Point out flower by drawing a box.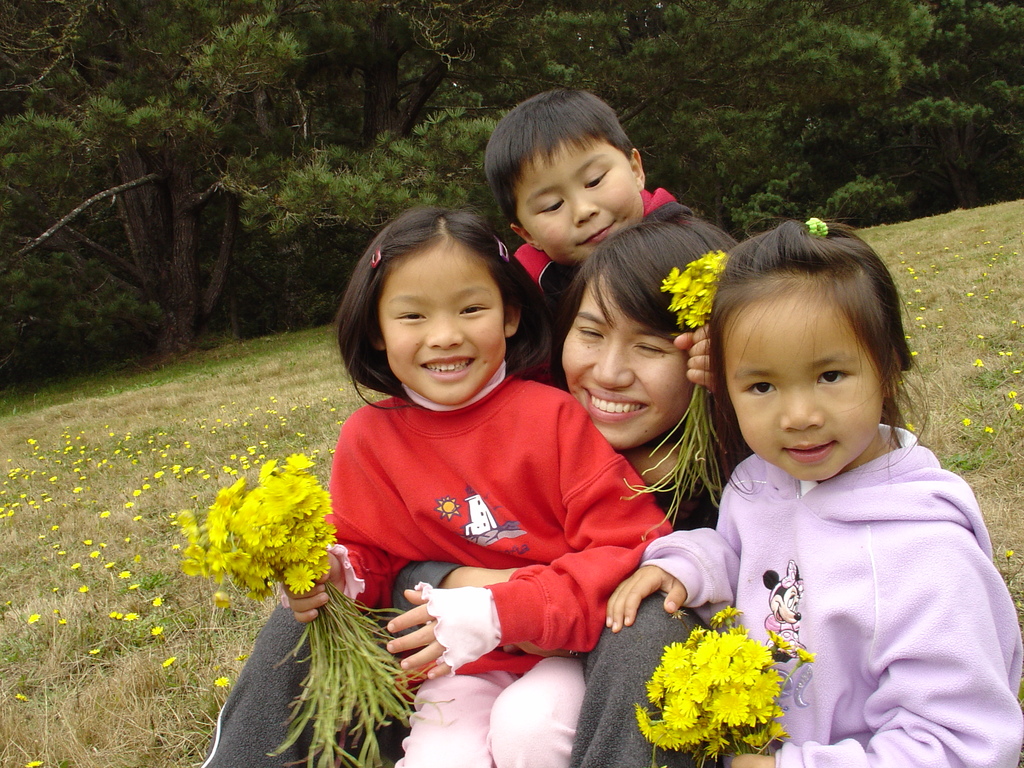
177, 472, 179, 478.
